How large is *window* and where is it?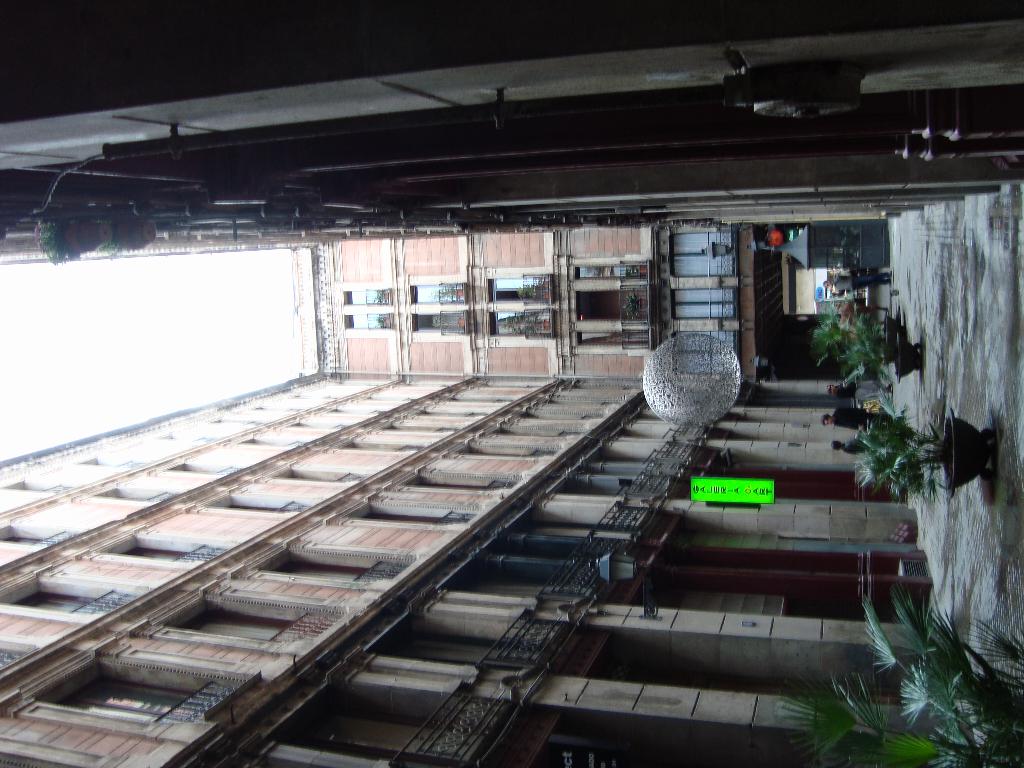
Bounding box: 488, 271, 546, 299.
